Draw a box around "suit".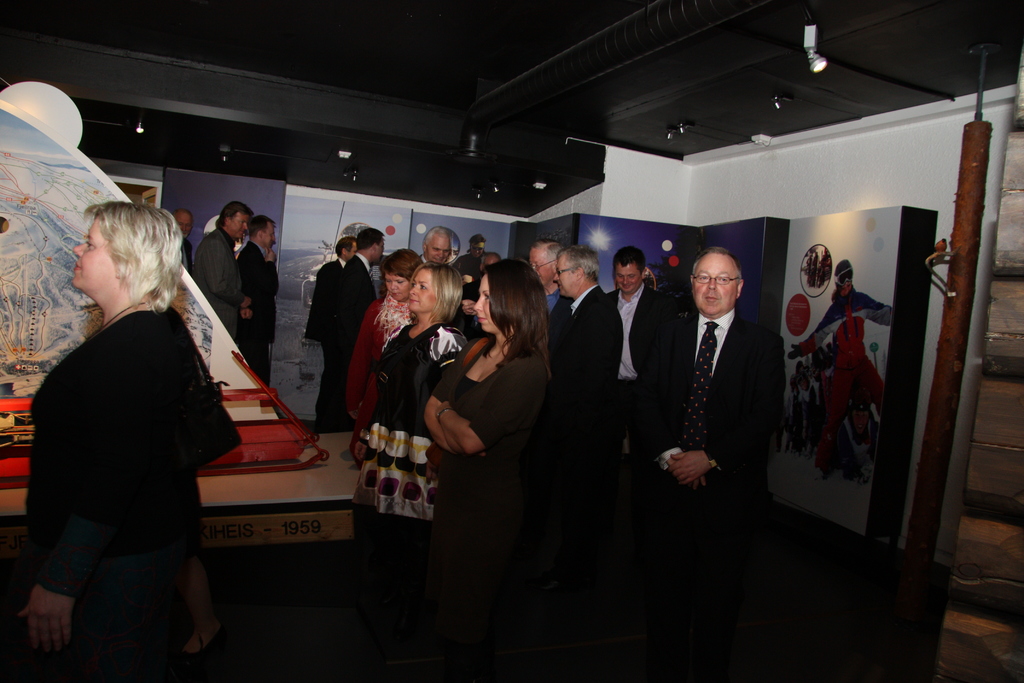
(231,235,280,387).
